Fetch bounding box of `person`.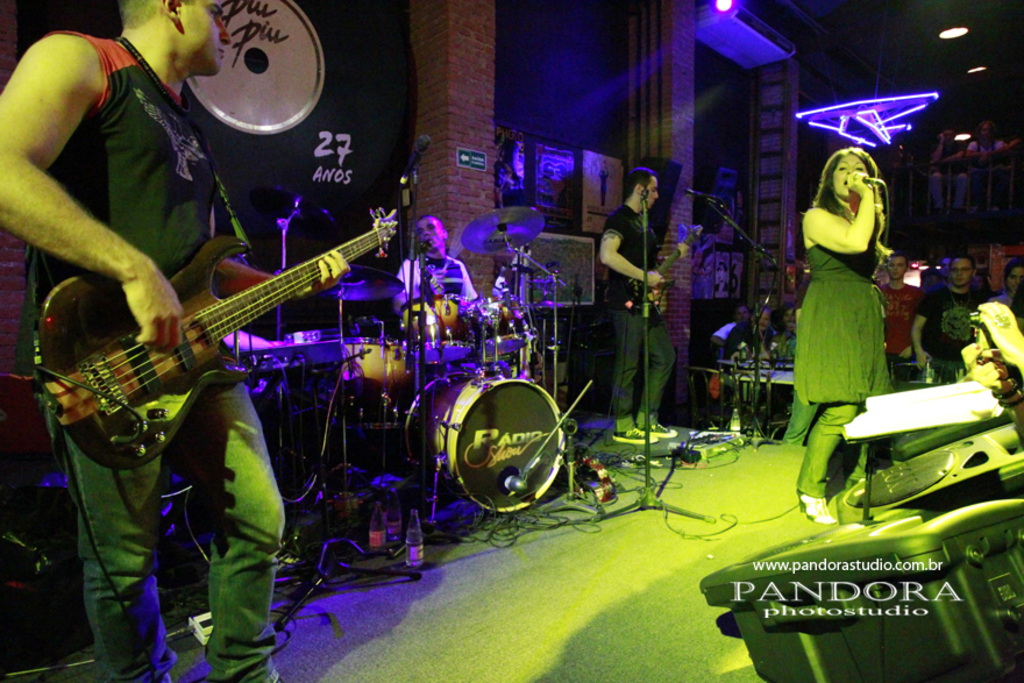
Bbox: bbox=[795, 111, 908, 506].
